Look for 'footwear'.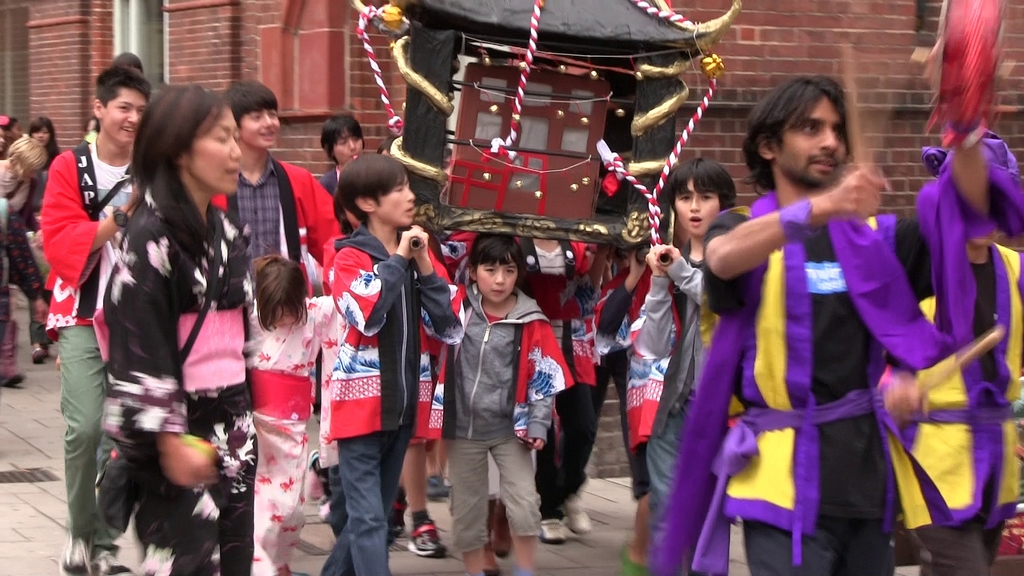
Found: bbox=[463, 499, 504, 575].
